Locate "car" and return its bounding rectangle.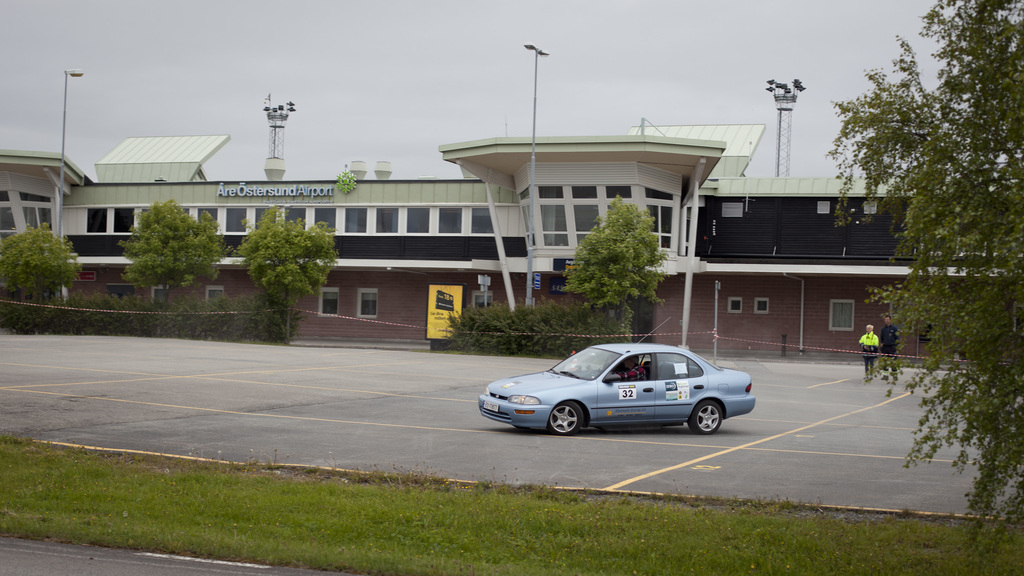
bbox(483, 342, 757, 440).
